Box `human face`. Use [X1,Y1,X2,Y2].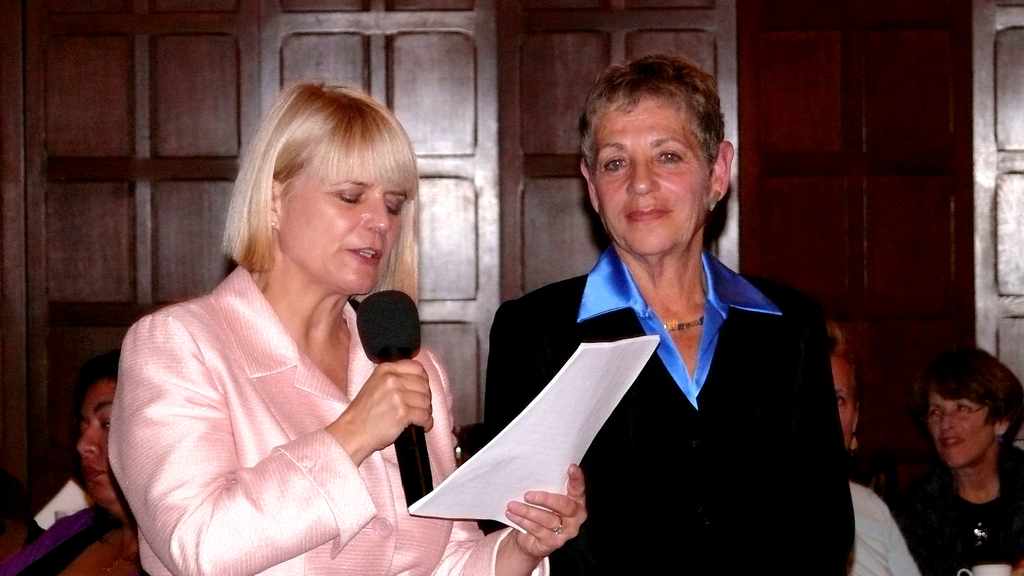
[593,98,713,257].
